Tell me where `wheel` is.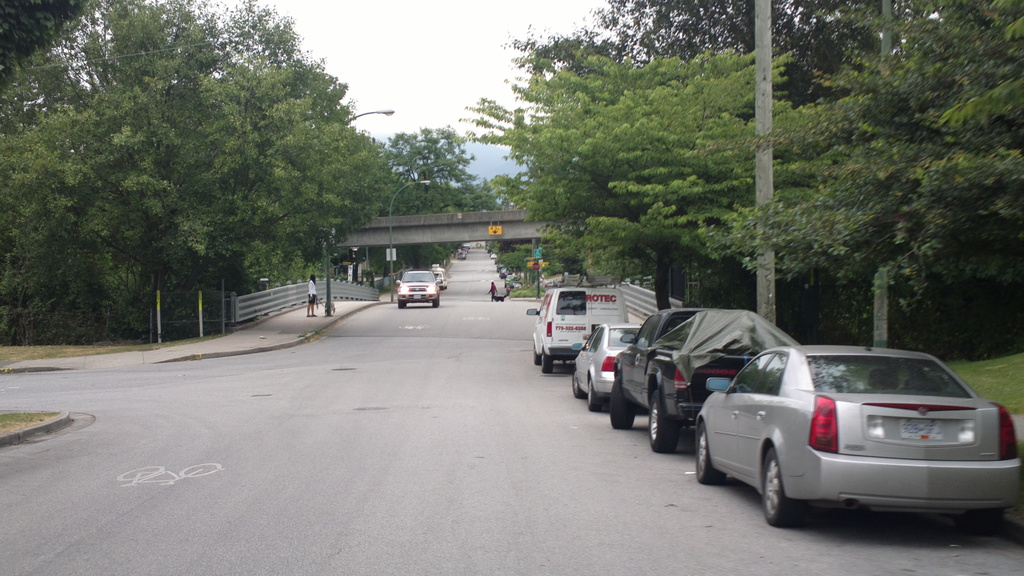
`wheel` is at 399 300 406 307.
